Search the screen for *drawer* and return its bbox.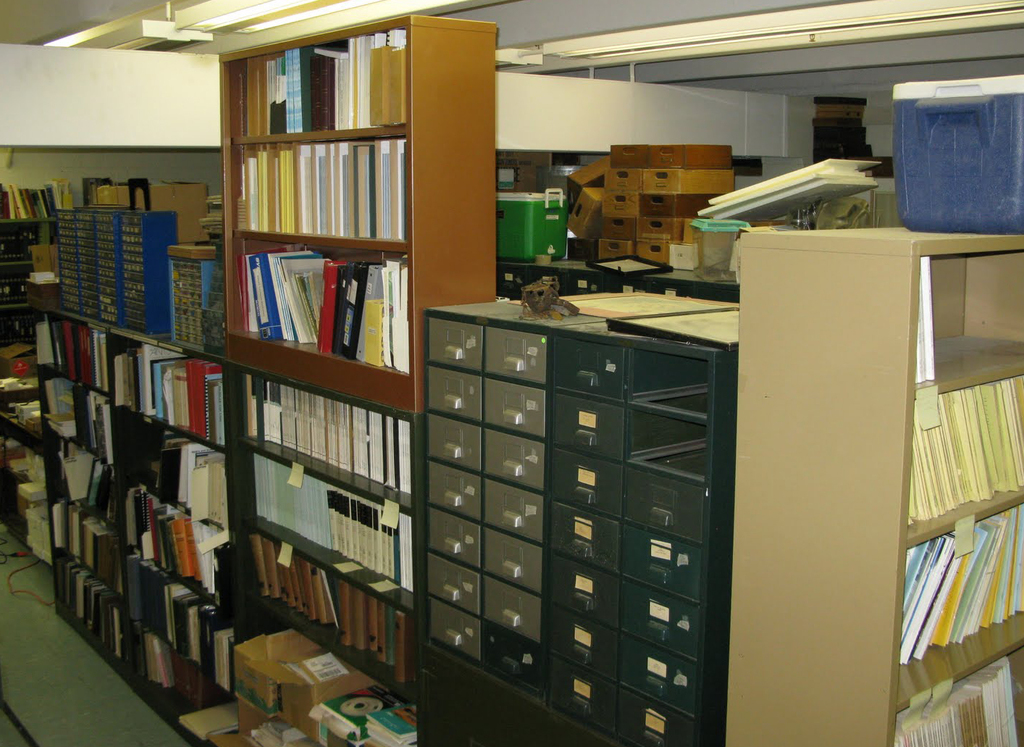
Found: detection(484, 329, 549, 380).
